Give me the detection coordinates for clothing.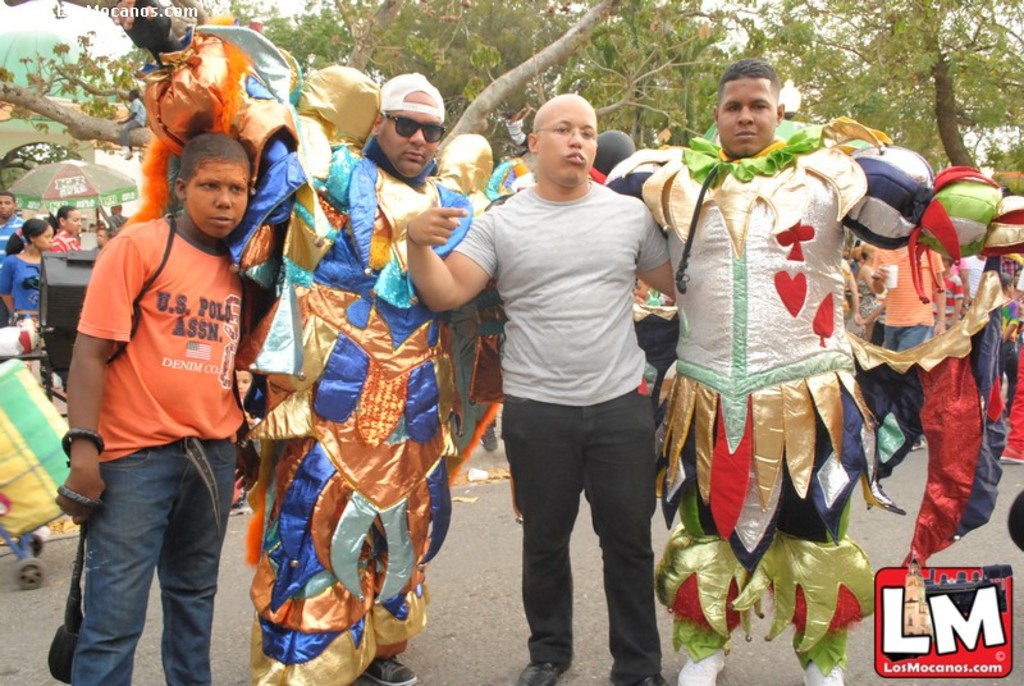
(0,207,31,269).
